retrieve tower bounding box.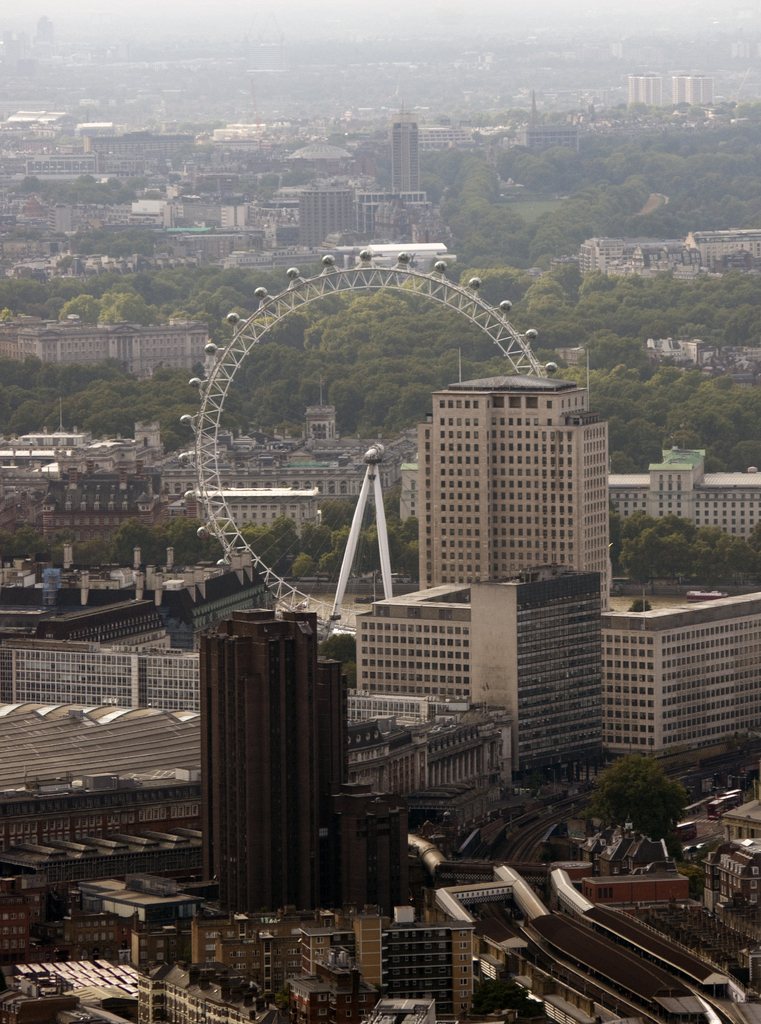
Bounding box: Rect(636, 80, 667, 116).
